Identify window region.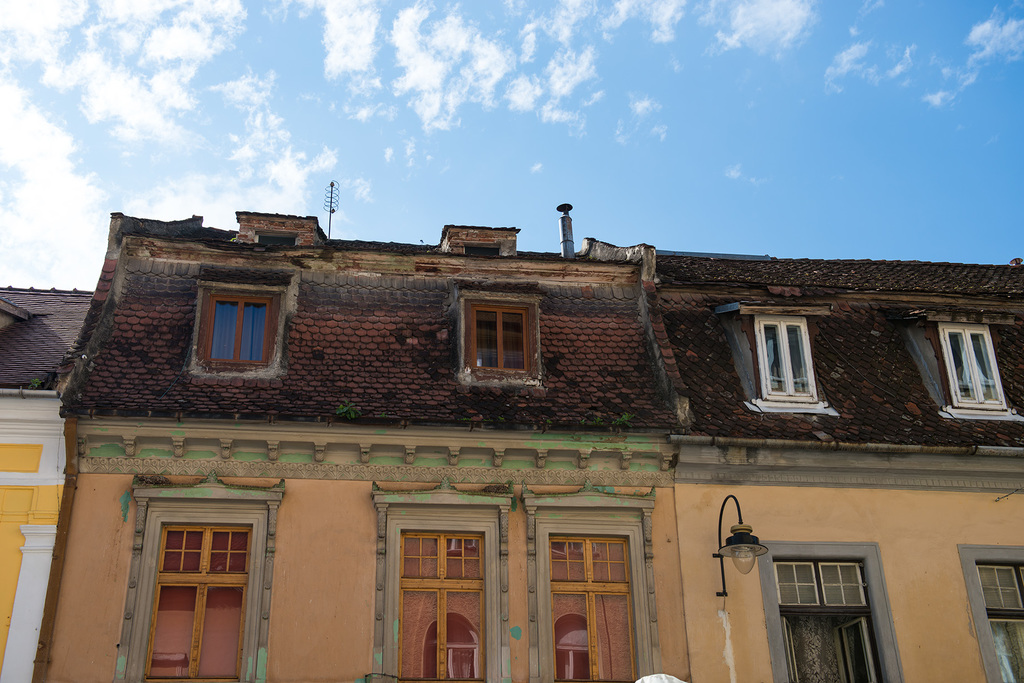
Region: (left=933, top=322, right=1009, bottom=415).
